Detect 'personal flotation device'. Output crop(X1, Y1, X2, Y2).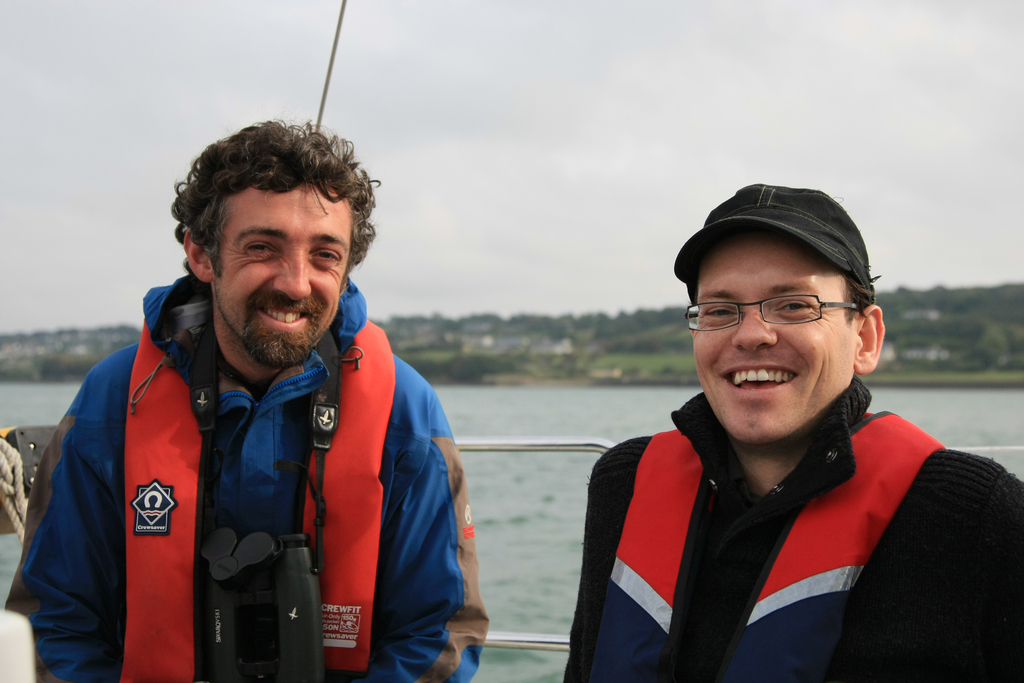
crop(114, 317, 392, 682).
